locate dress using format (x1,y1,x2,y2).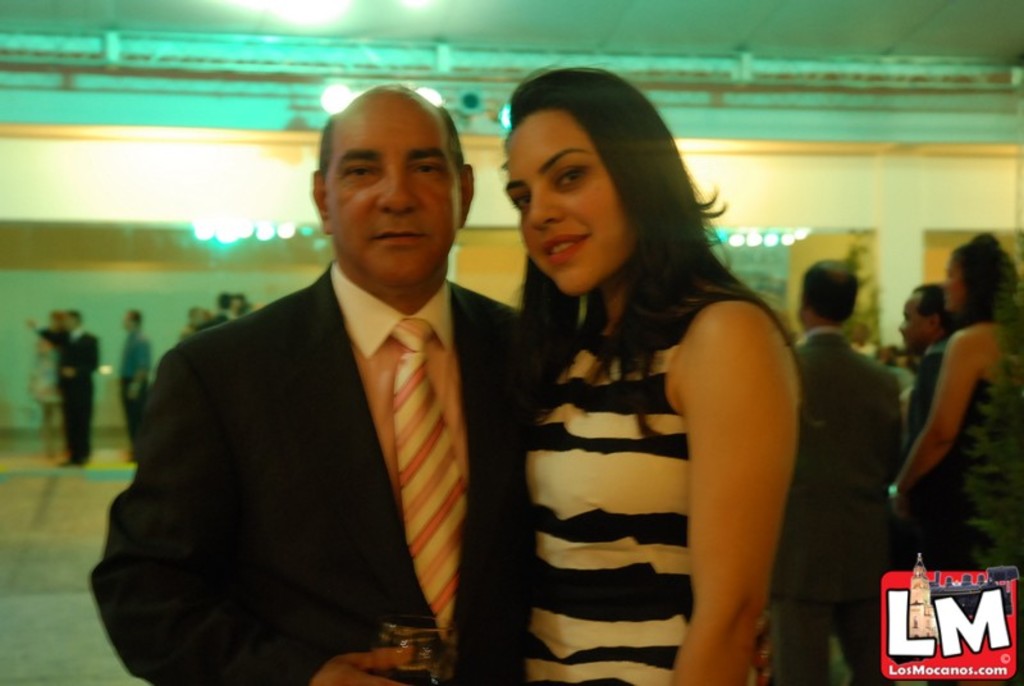
(524,266,769,685).
